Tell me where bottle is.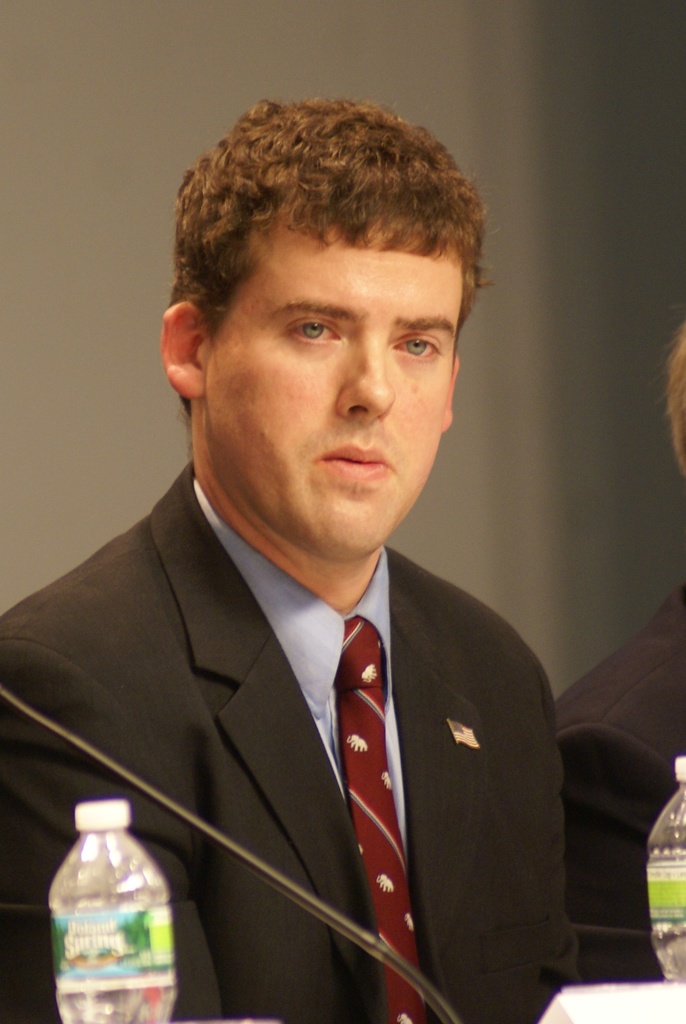
bottle is at bbox(39, 790, 181, 1023).
